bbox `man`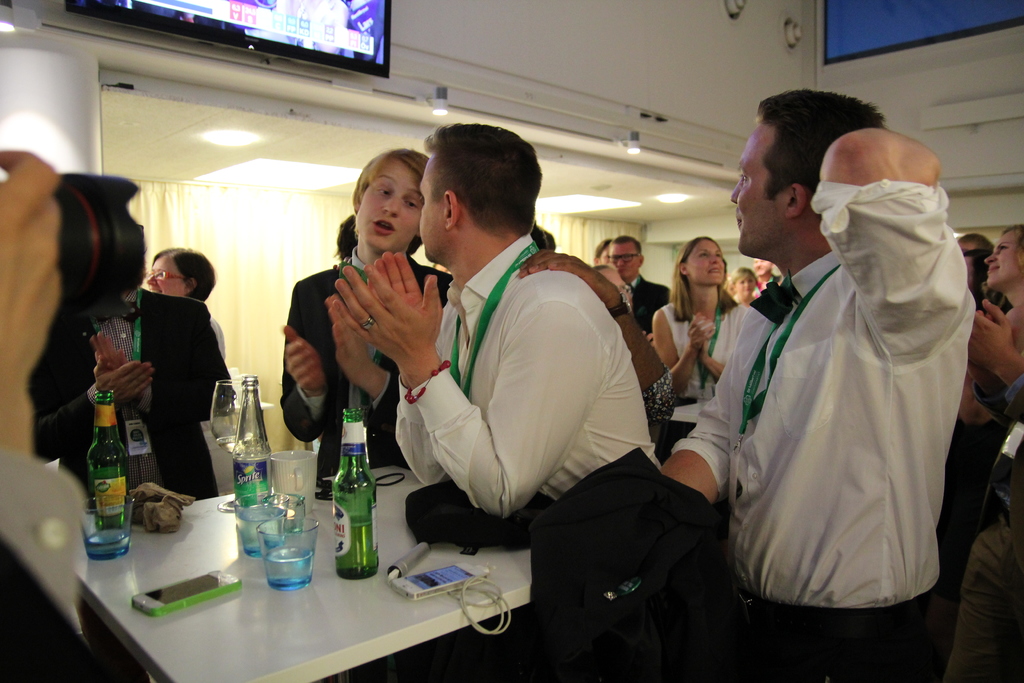
<region>19, 274, 231, 518</region>
